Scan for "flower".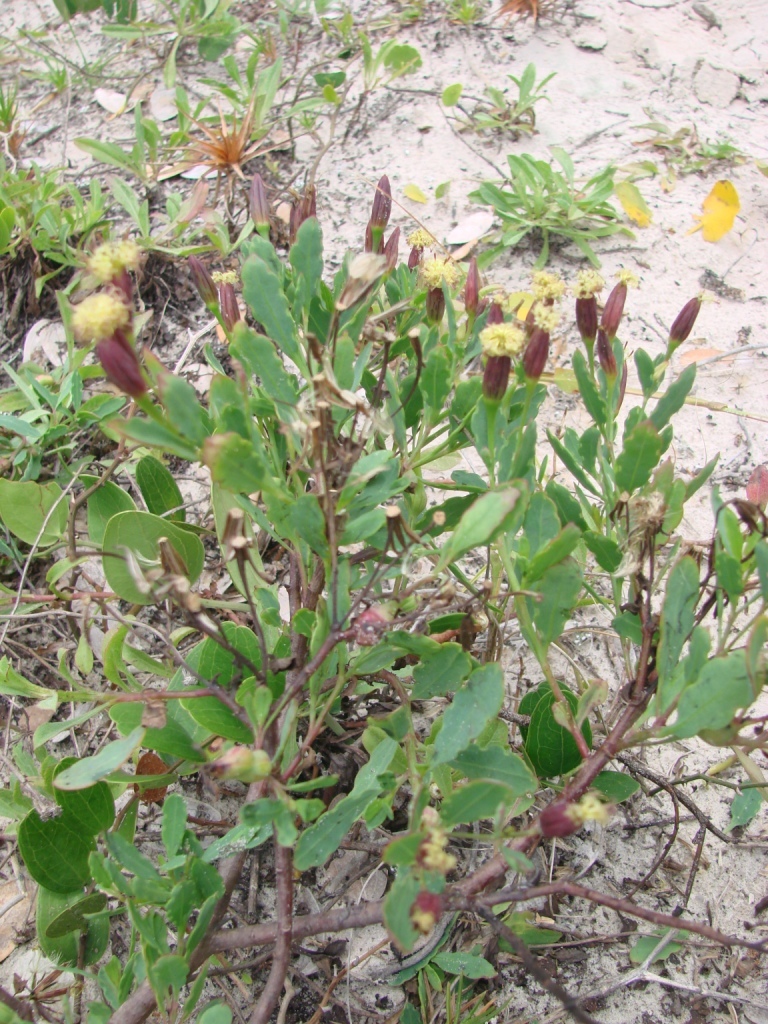
Scan result: box=[73, 289, 162, 404].
